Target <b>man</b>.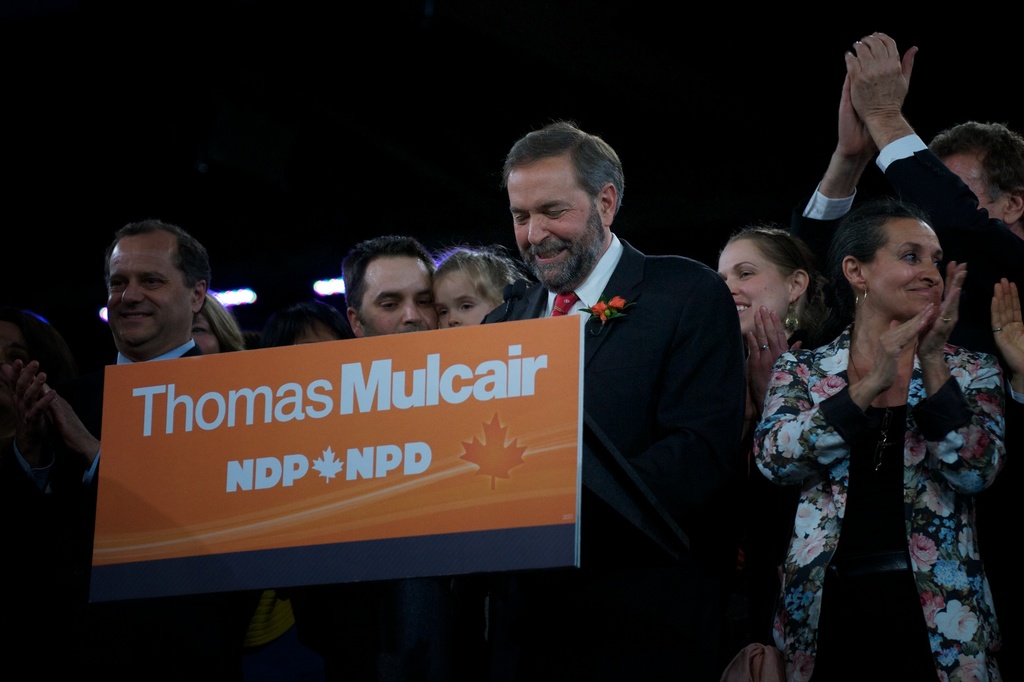
Target region: crop(483, 118, 765, 597).
